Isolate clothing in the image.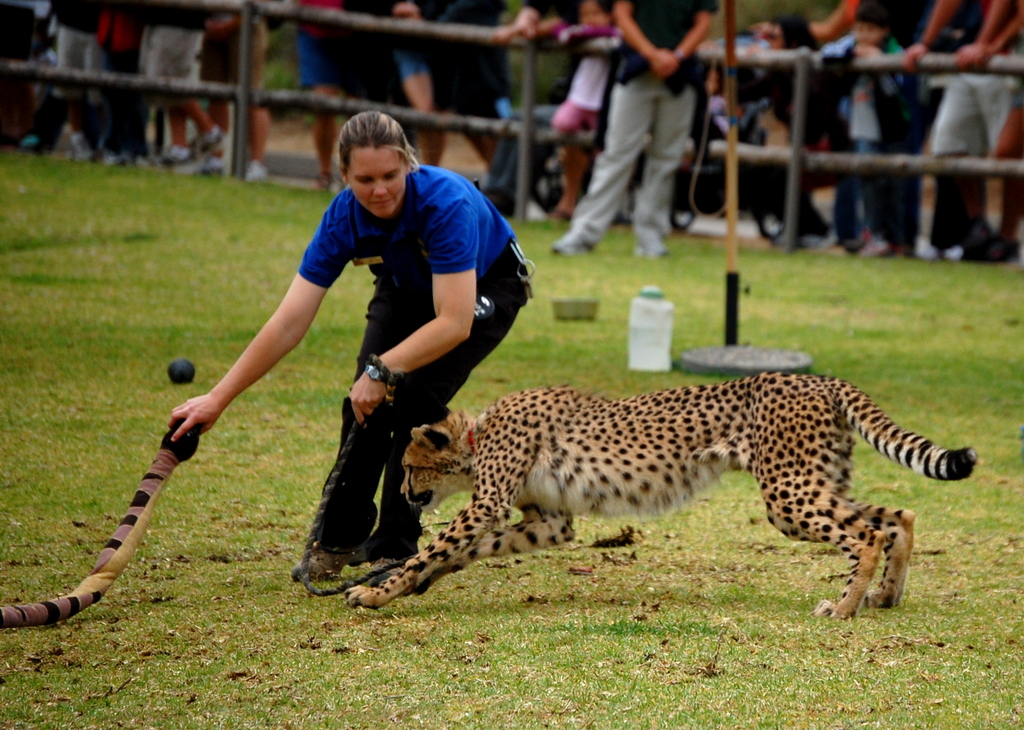
Isolated region: BBox(550, 22, 626, 134).
